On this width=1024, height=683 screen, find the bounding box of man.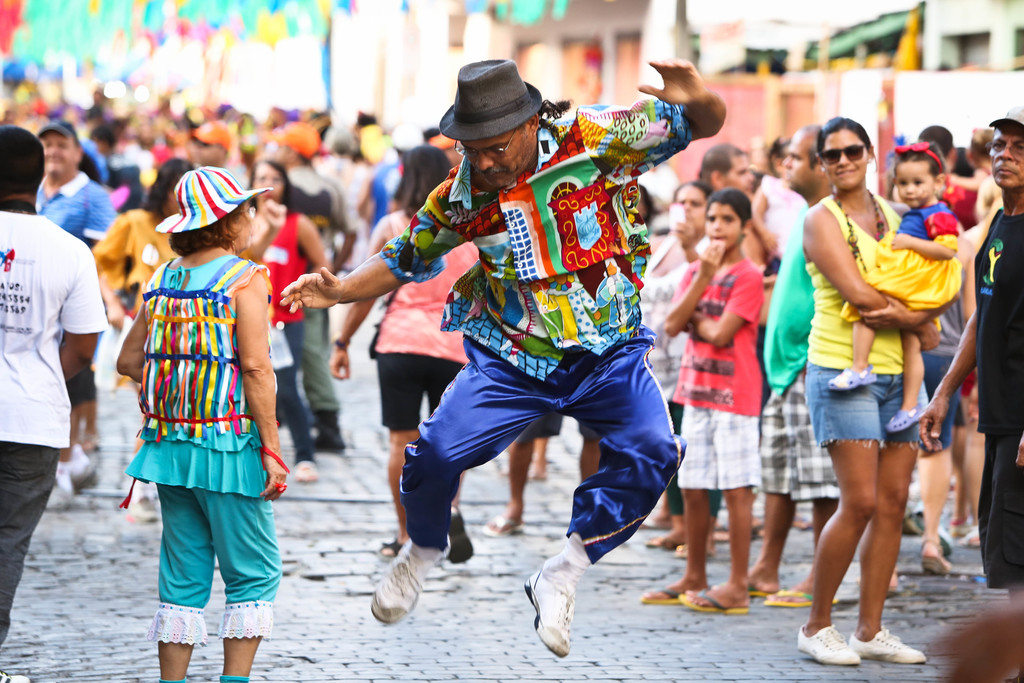
Bounding box: l=188, t=115, r=229, b=172.
